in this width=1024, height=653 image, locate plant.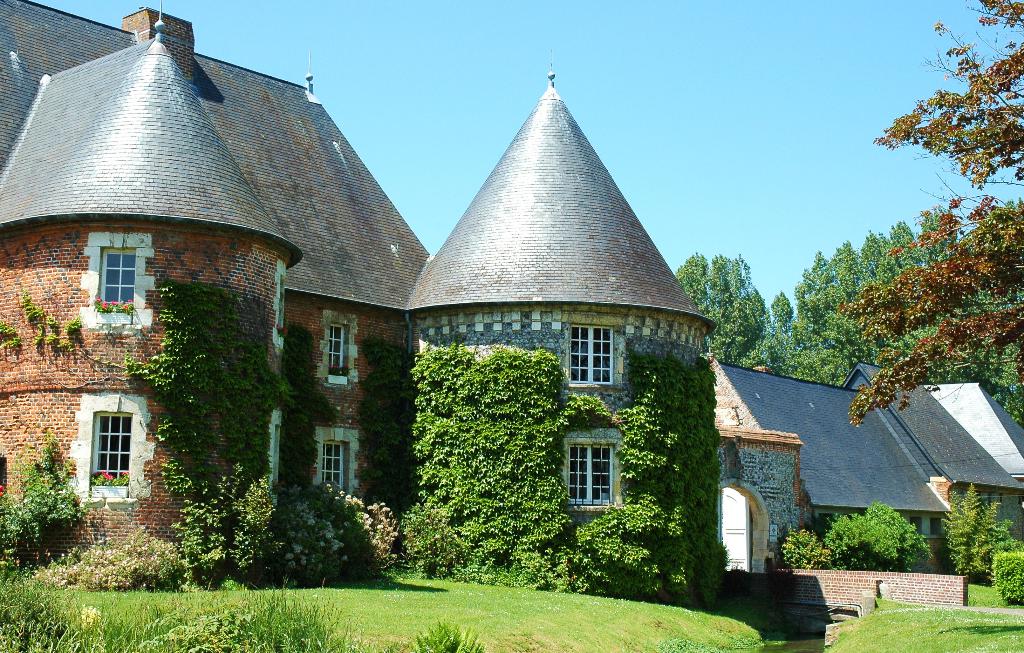
Bounding box: crop(777, 527, 830, 568).
